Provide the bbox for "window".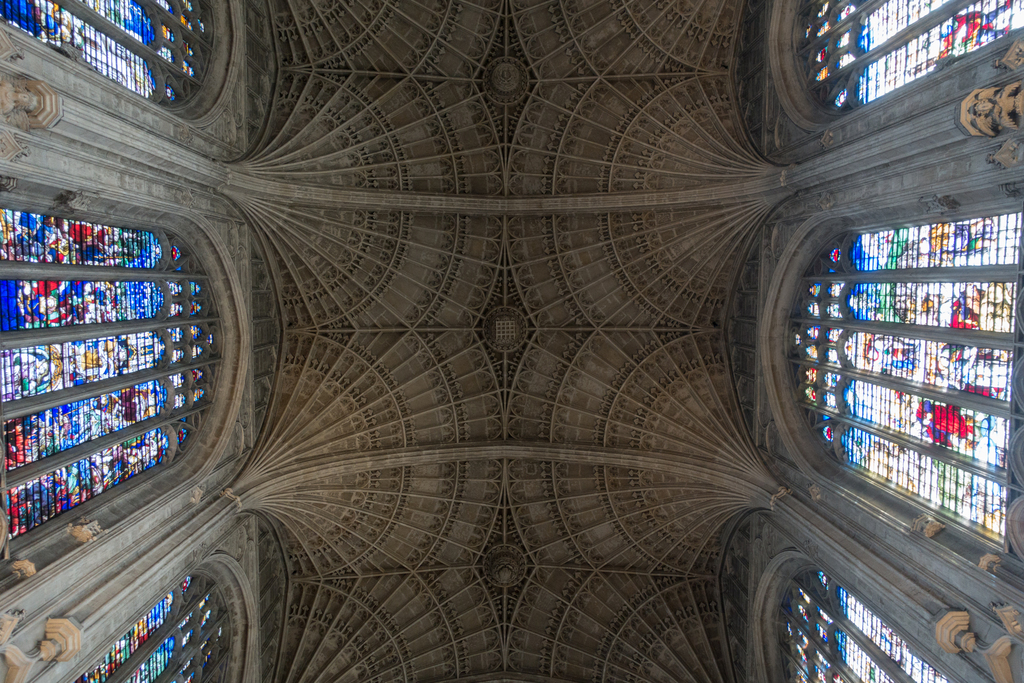
detection(854, 1, 1023, 99).
